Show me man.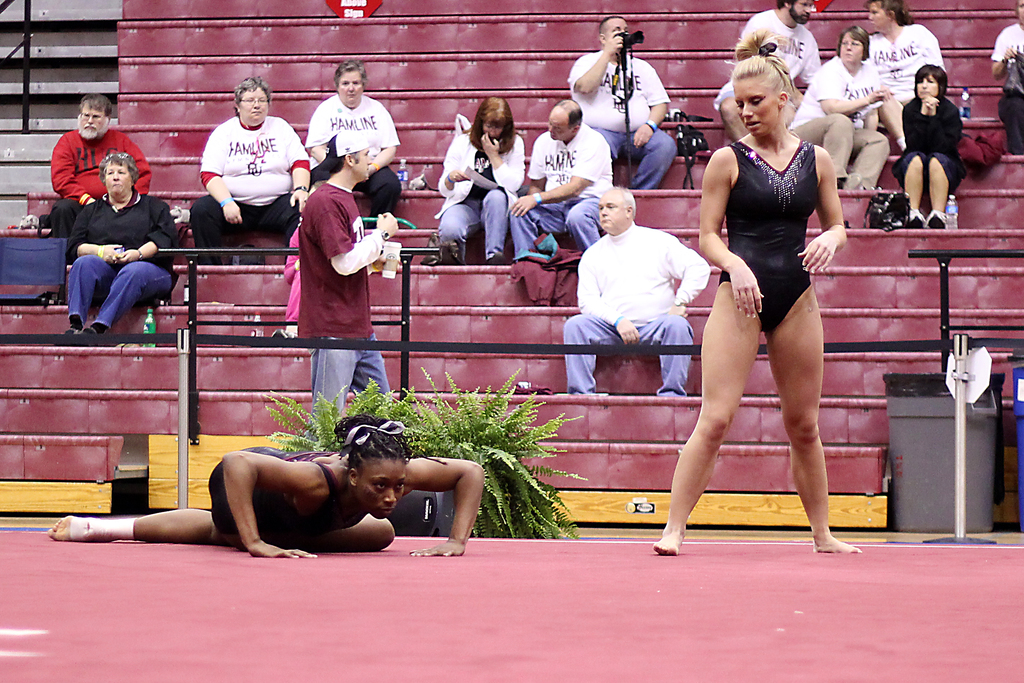
man is here: select_region(292, 134, 401, 425).
